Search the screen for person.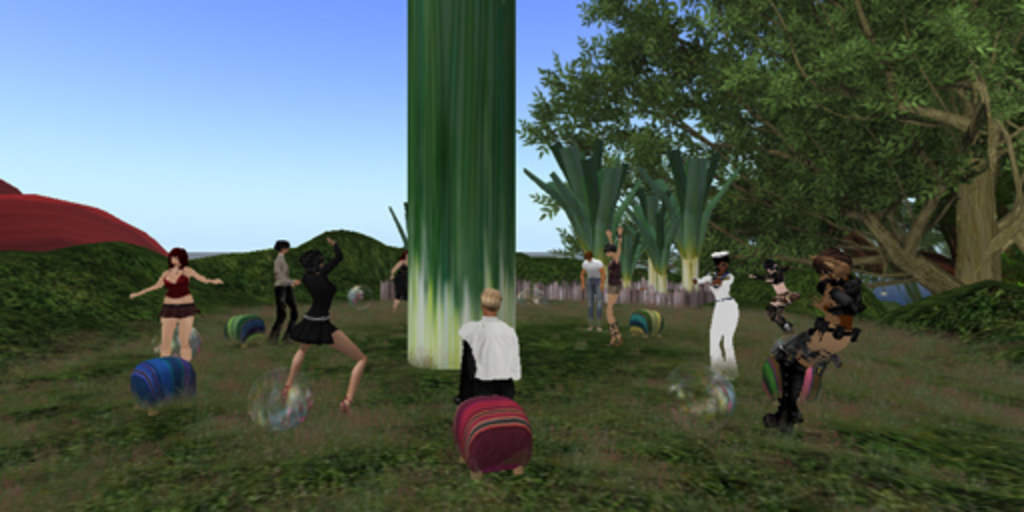
Found at BBox(754, 262, 800, 340).
